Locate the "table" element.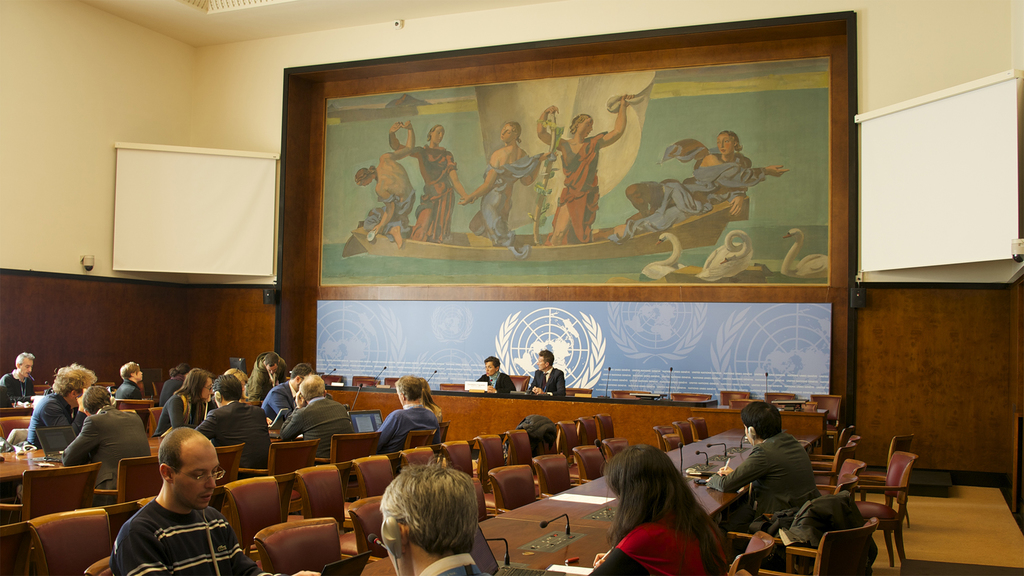
Element bbox: <region>0, 433, 287, 487</region>.
